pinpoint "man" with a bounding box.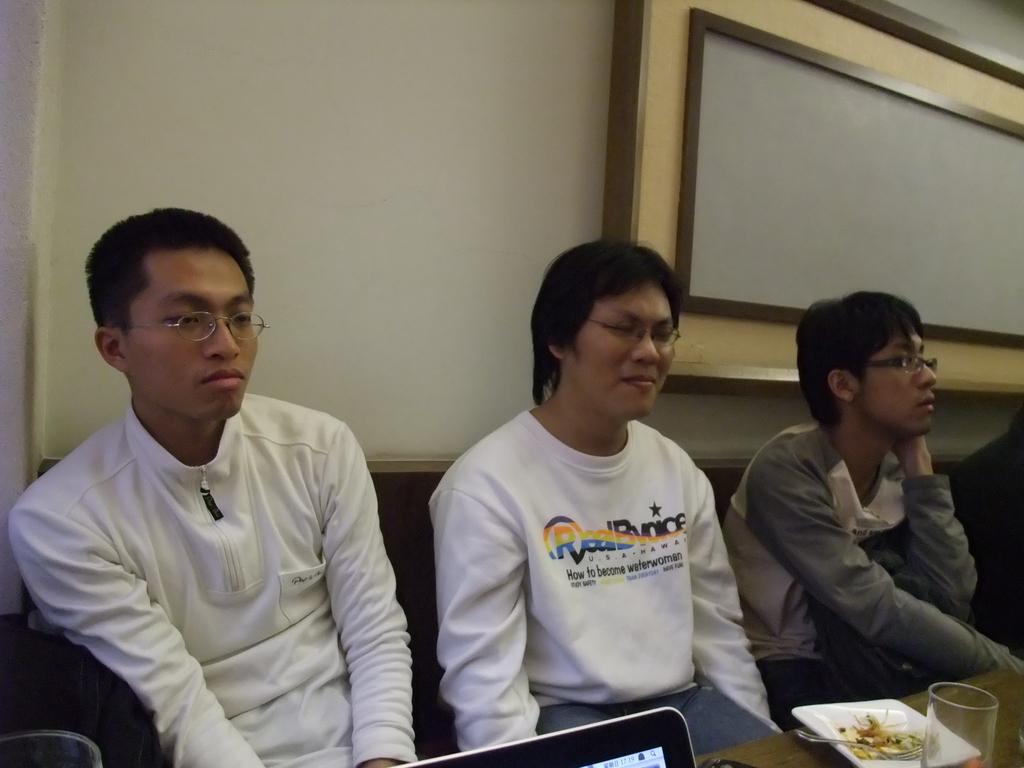
(0, 189, 415, 767).
